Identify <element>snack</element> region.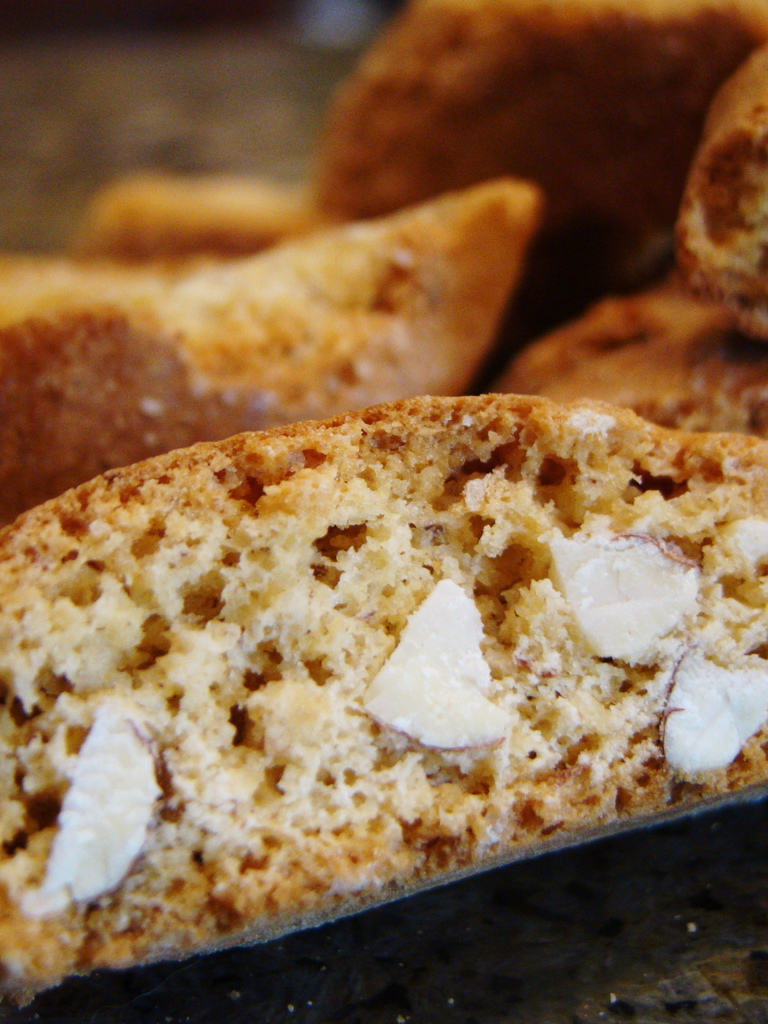
Region: region(12, 414, 694, 960).
